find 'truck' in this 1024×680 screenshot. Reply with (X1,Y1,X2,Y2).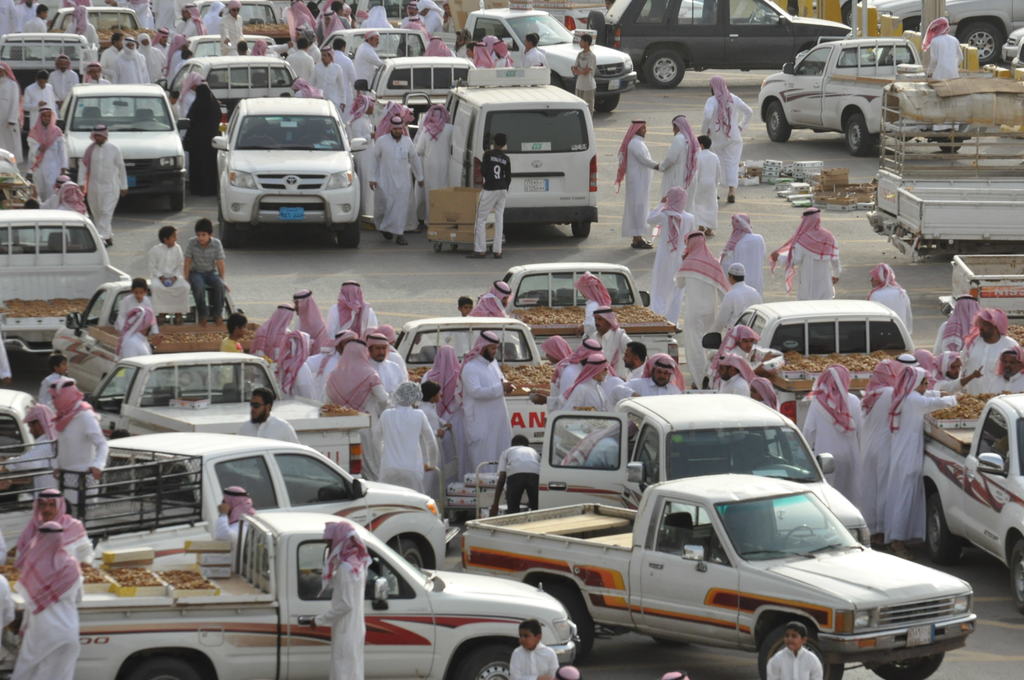
(185,0,304,56).
